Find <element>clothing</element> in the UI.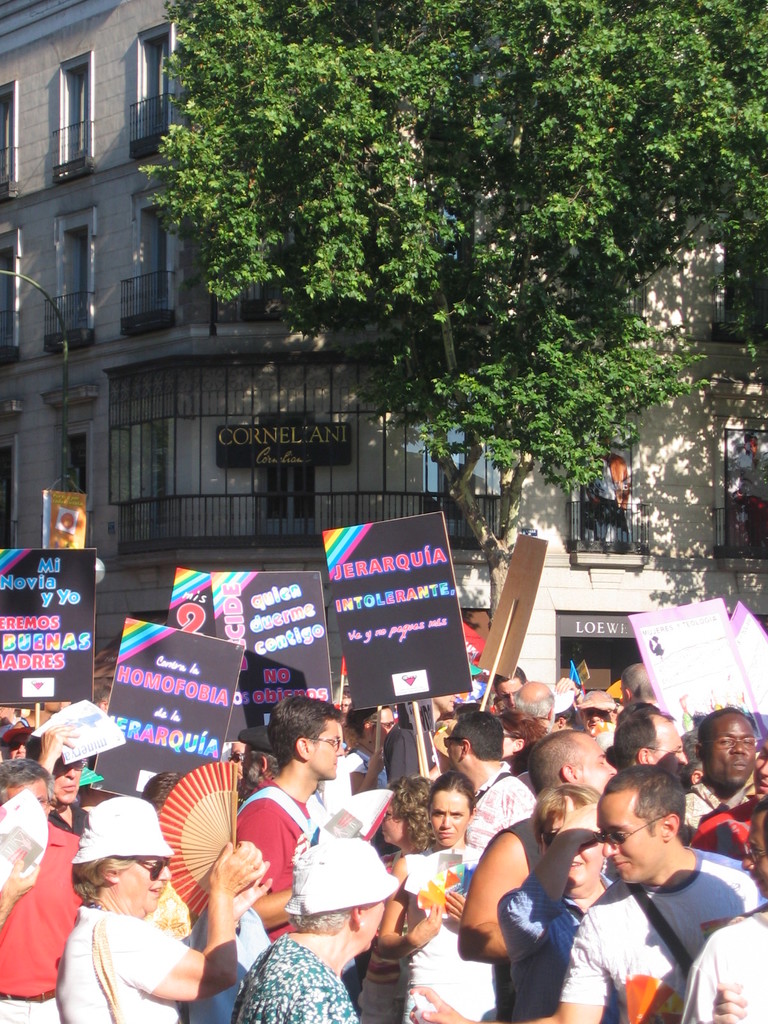
UI element at bbox=[395, 840, 499, 1023].
